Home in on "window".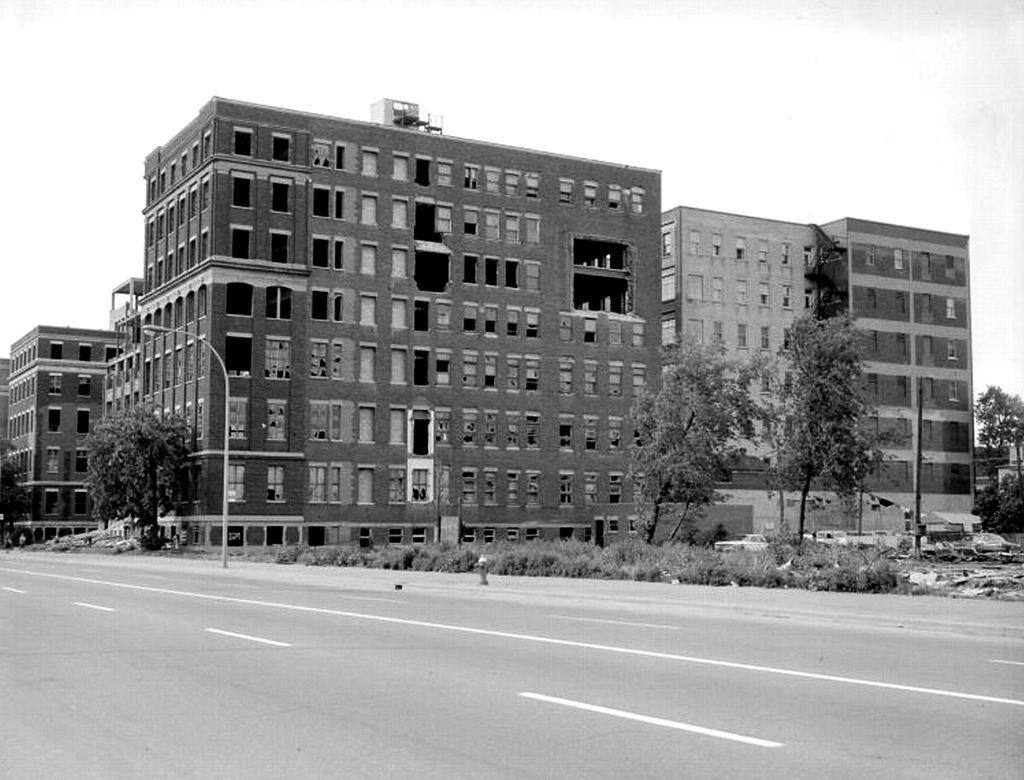
Homed in at (358, 528, 373, 545).
